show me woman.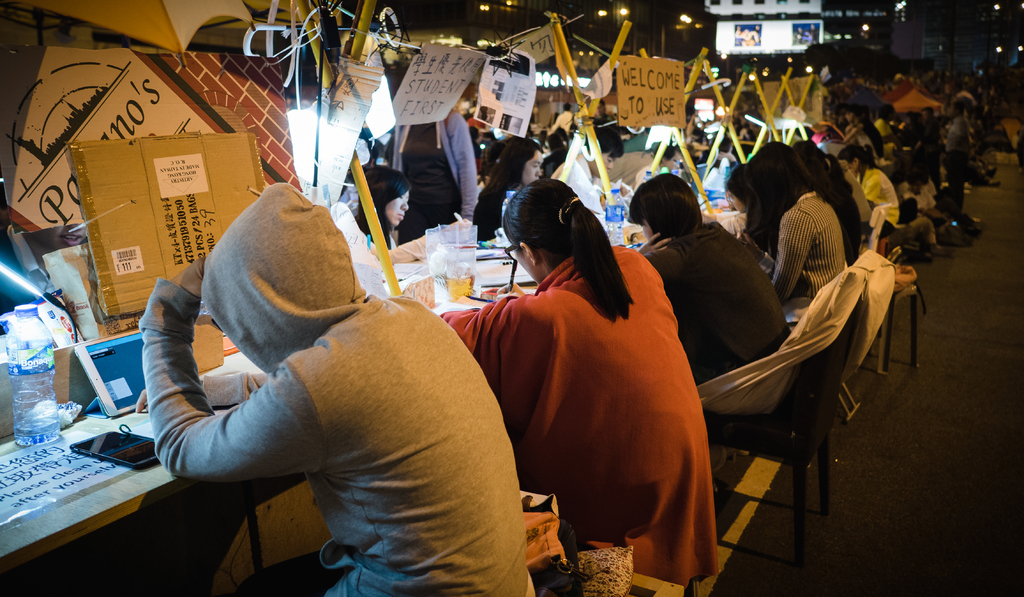
woman is here: [x1=474, y1=140, x2=547, y2=243].
